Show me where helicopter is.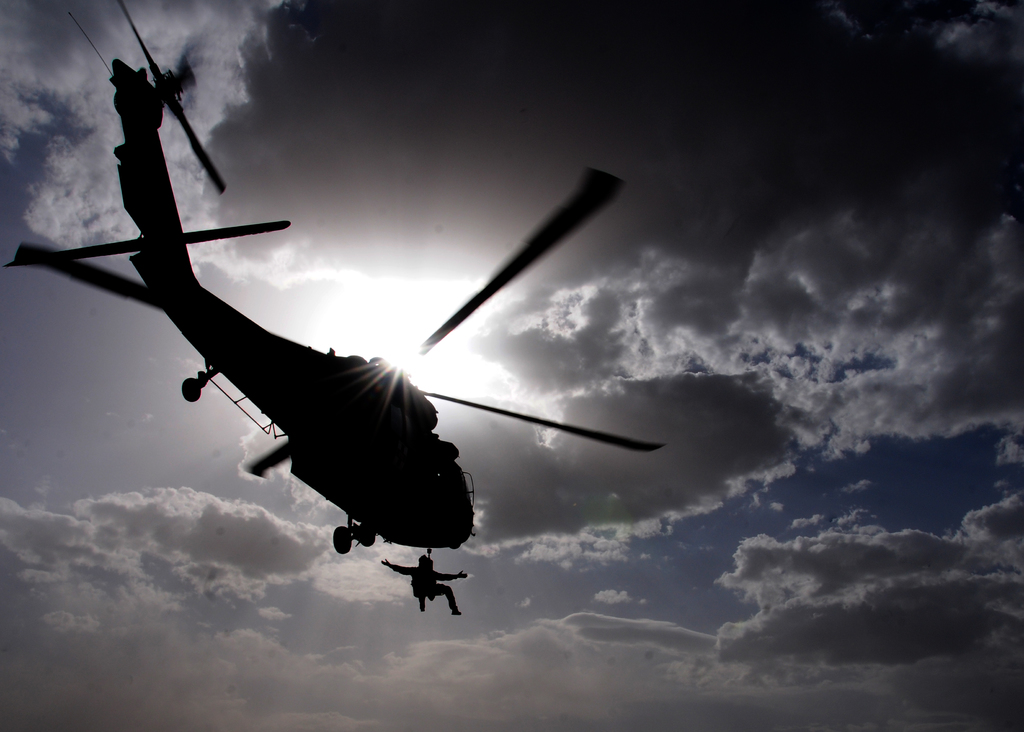
helicopter is at bbox=(4, 0, 666, 555).
